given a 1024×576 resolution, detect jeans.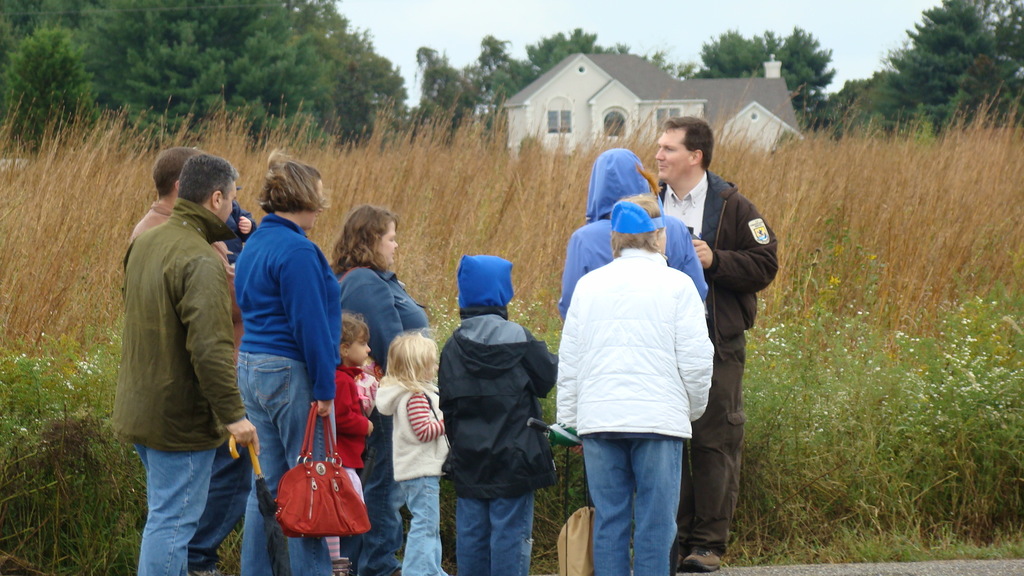
bbox=(127, 438, 212, 575).
